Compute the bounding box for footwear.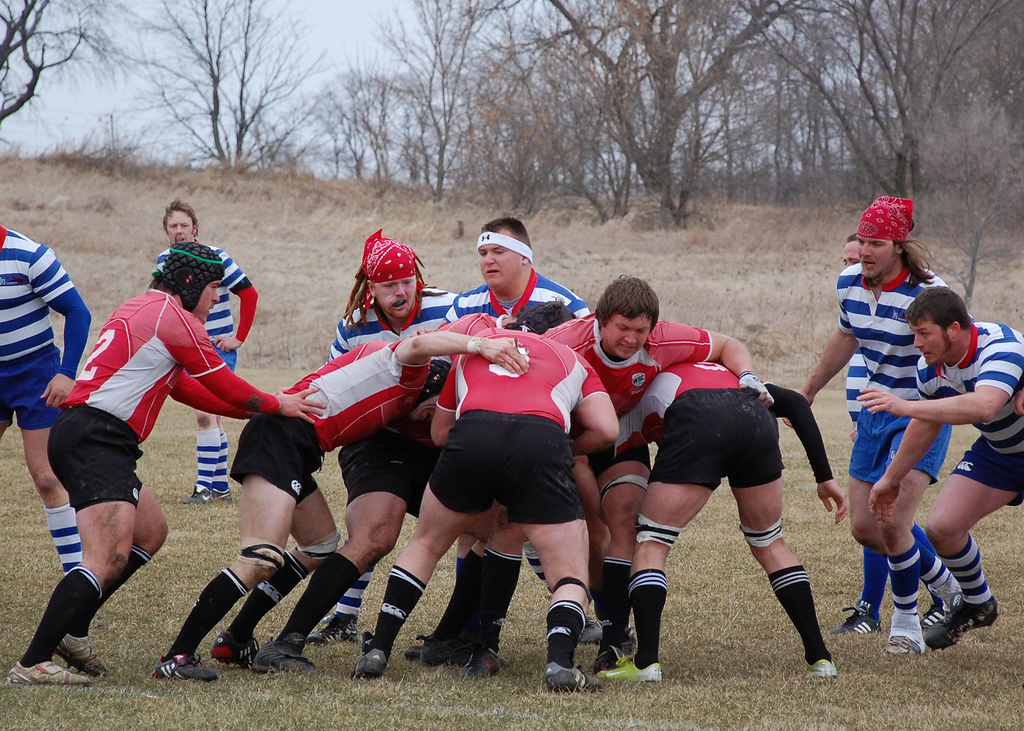
bbox=(803, 653, 828, 677).
